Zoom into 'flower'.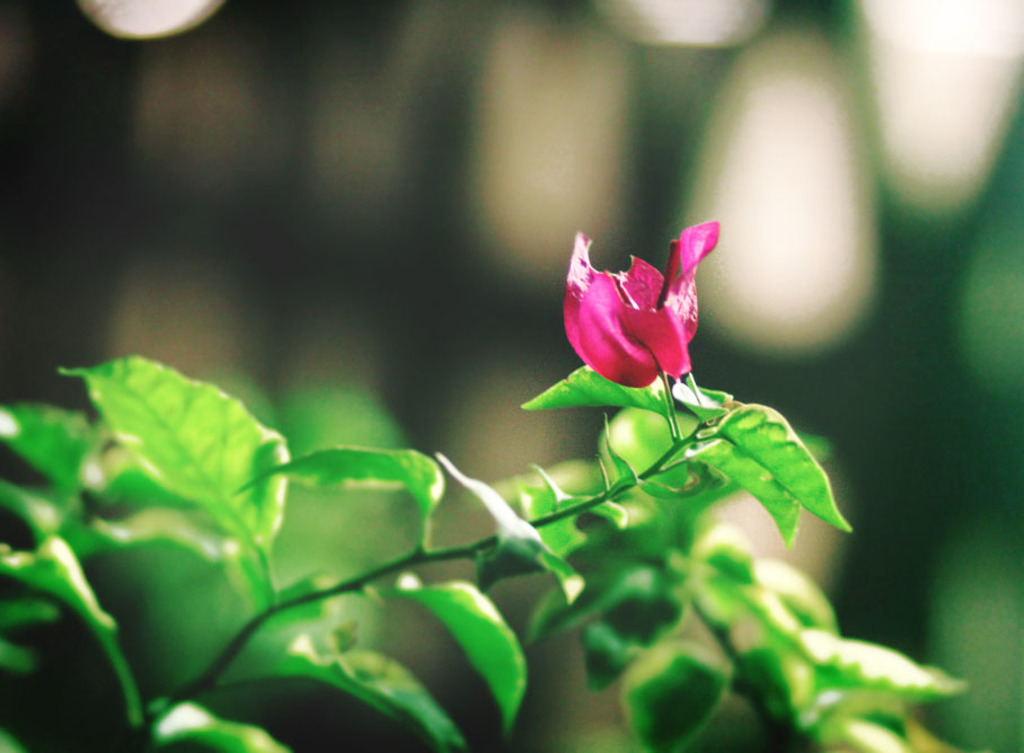
Zoom target: region(557, 220, 724, 389).
